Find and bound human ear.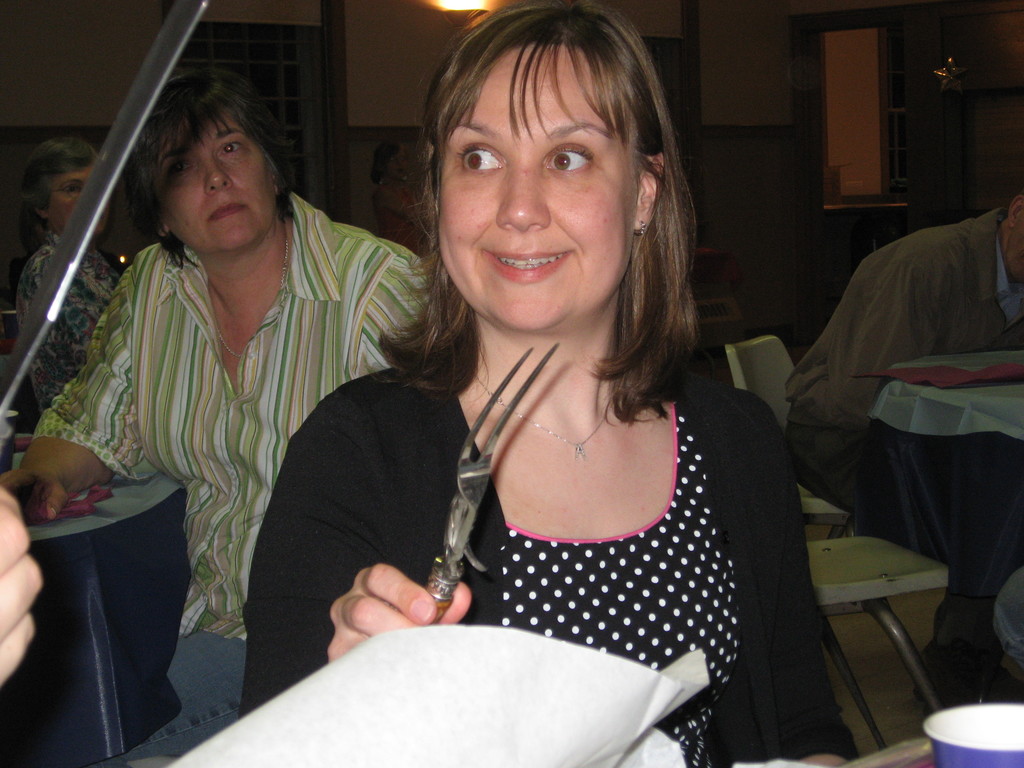
Bound: 272 169 277 195.
